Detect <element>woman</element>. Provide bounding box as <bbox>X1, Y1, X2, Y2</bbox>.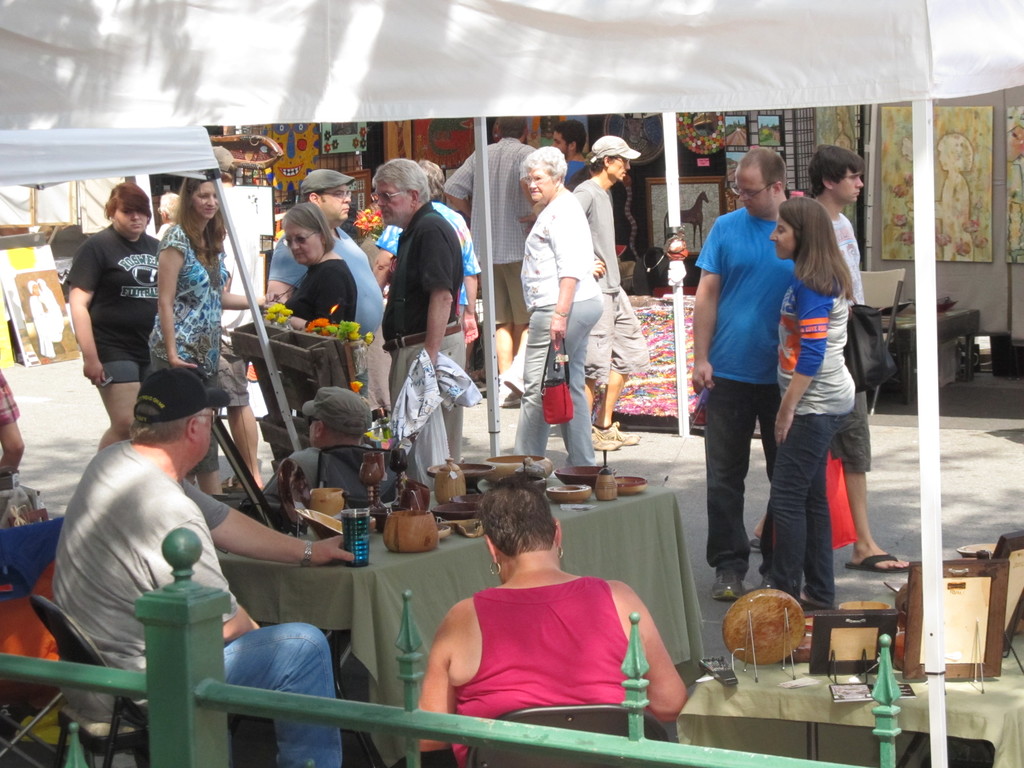
<bbox>739, 197, 852, 617</bbox>.
